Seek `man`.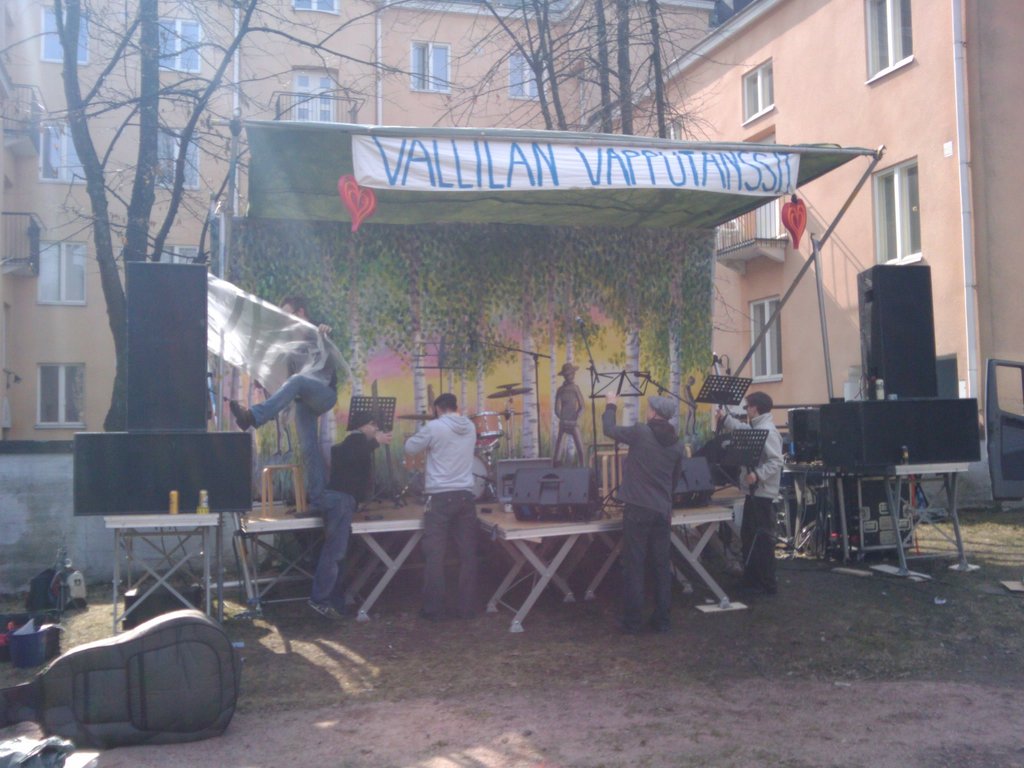
locate(303, 408, 394, 622).
